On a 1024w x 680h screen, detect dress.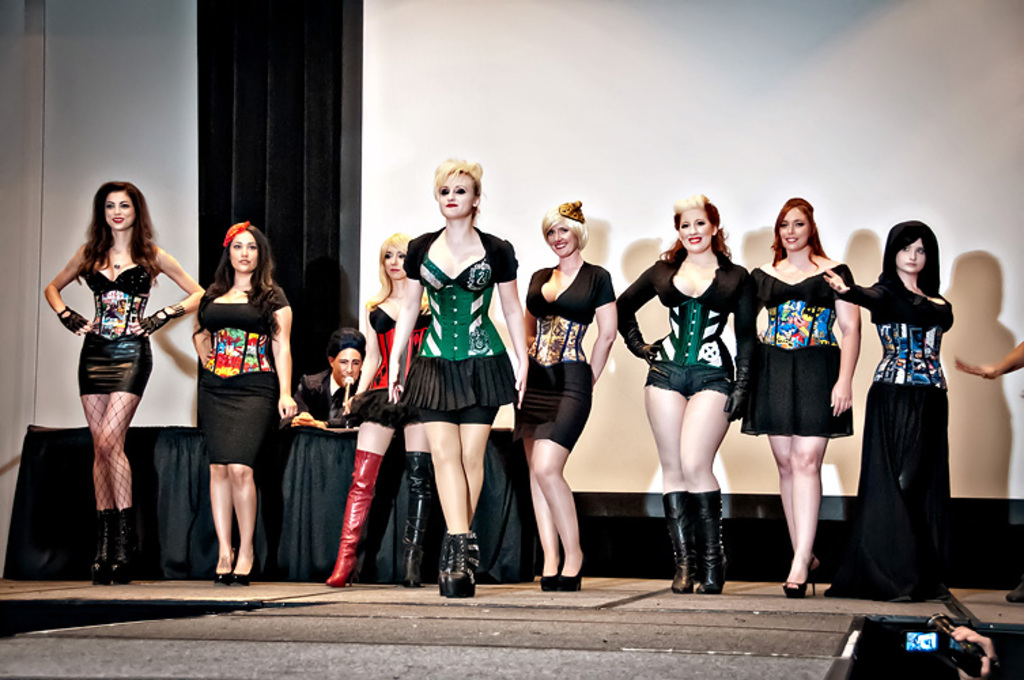
(x1=354, y1=307, x2=434, y2=428).
